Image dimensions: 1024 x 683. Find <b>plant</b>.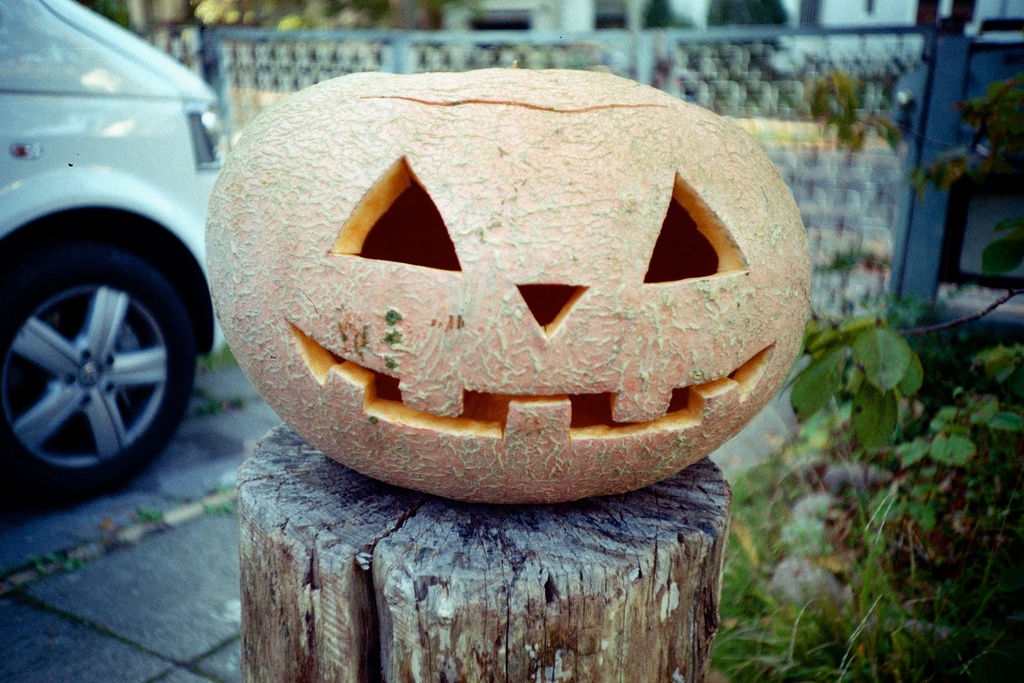
<bbox>757, 238, 1002, 662</bbox>.
